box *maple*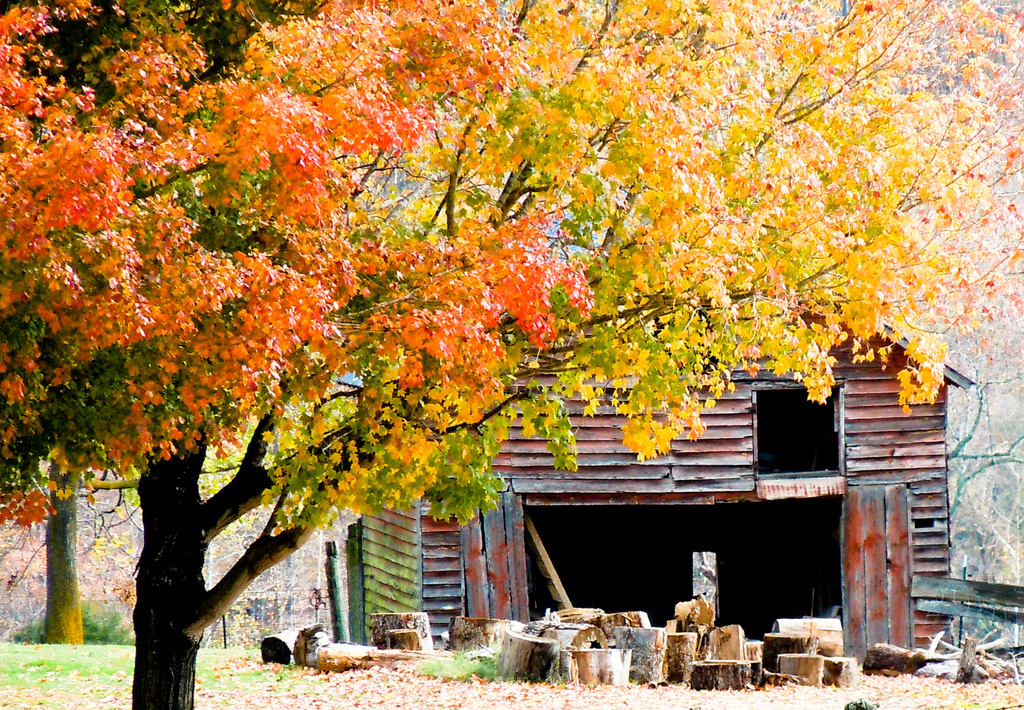
bbox(0, 0, 591, 544)
